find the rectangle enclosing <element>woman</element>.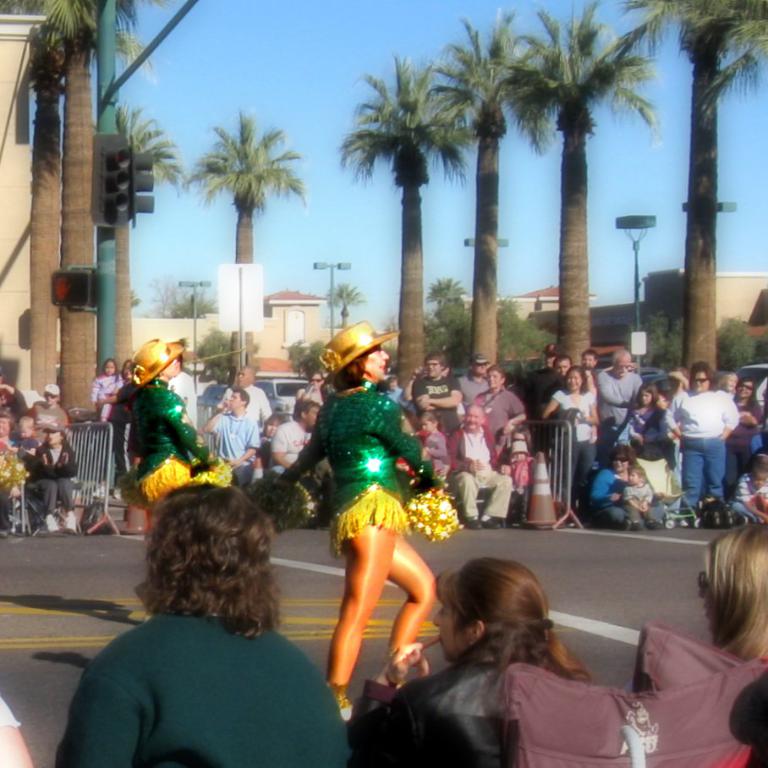
bbox=[124, 337, 221, 526].
